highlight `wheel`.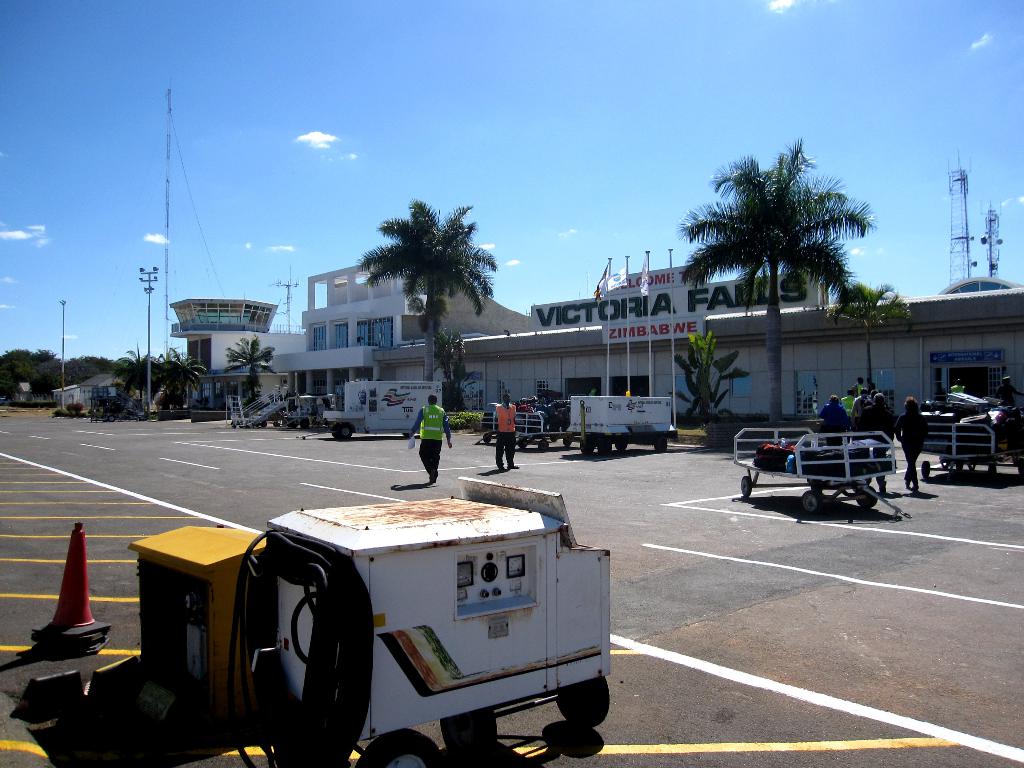
Highlighted region: bbox=[653, 433, 666, 451].
